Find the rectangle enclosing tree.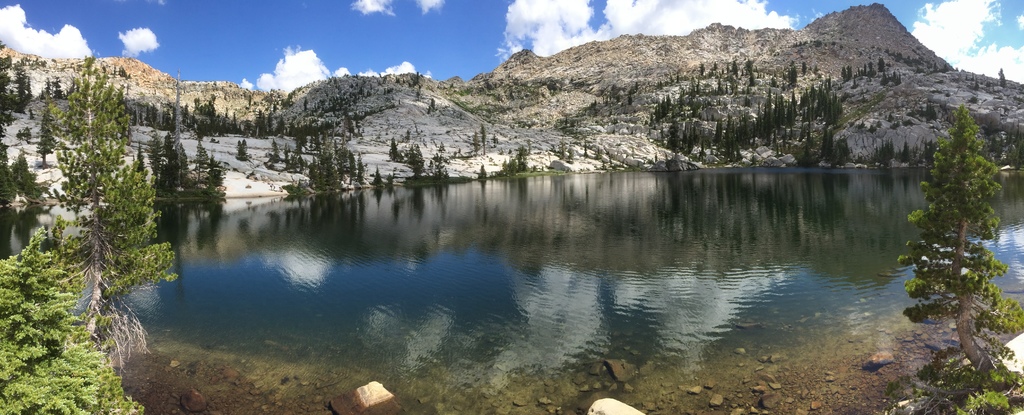
29 104 66 169.
